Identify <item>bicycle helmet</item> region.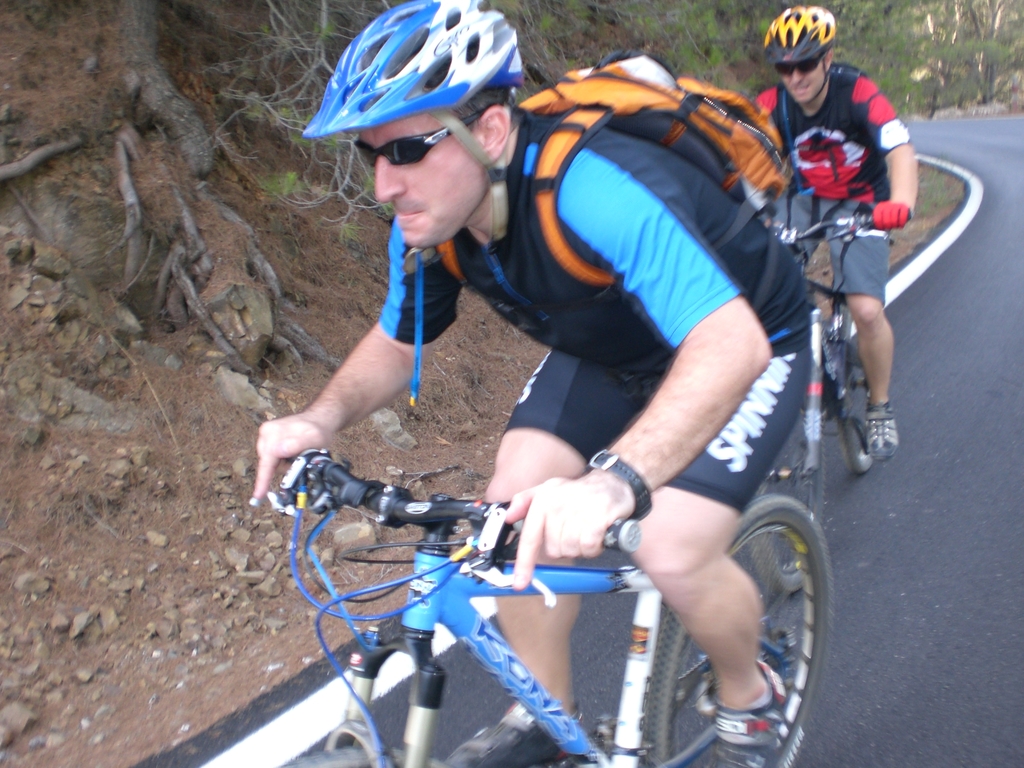
Region: crop(302, 0, 525, 129).
